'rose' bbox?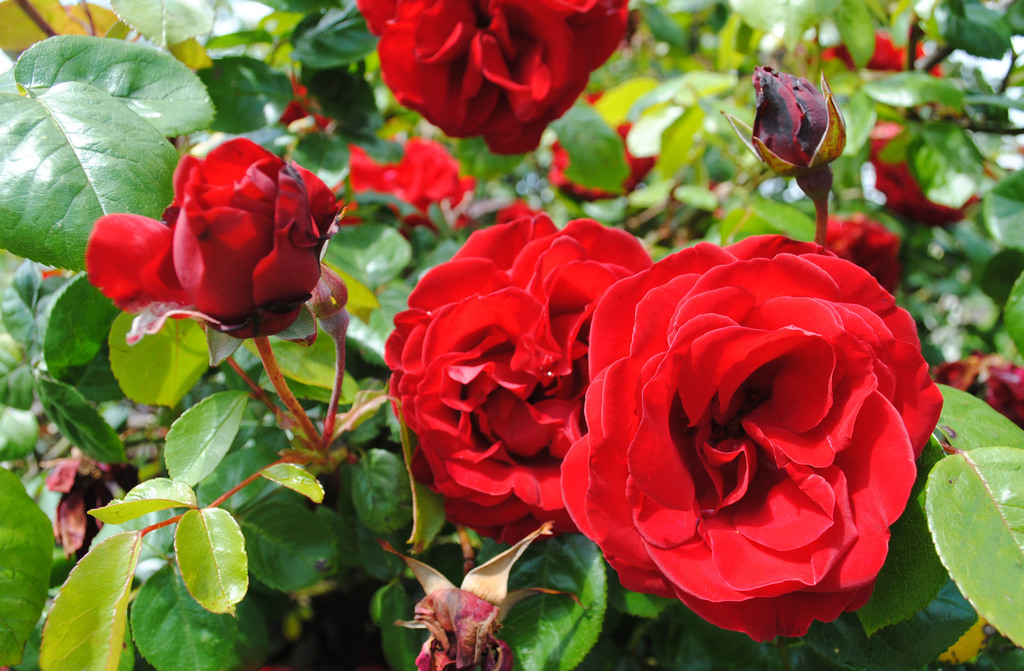
box(276, 68, 337, 132)
